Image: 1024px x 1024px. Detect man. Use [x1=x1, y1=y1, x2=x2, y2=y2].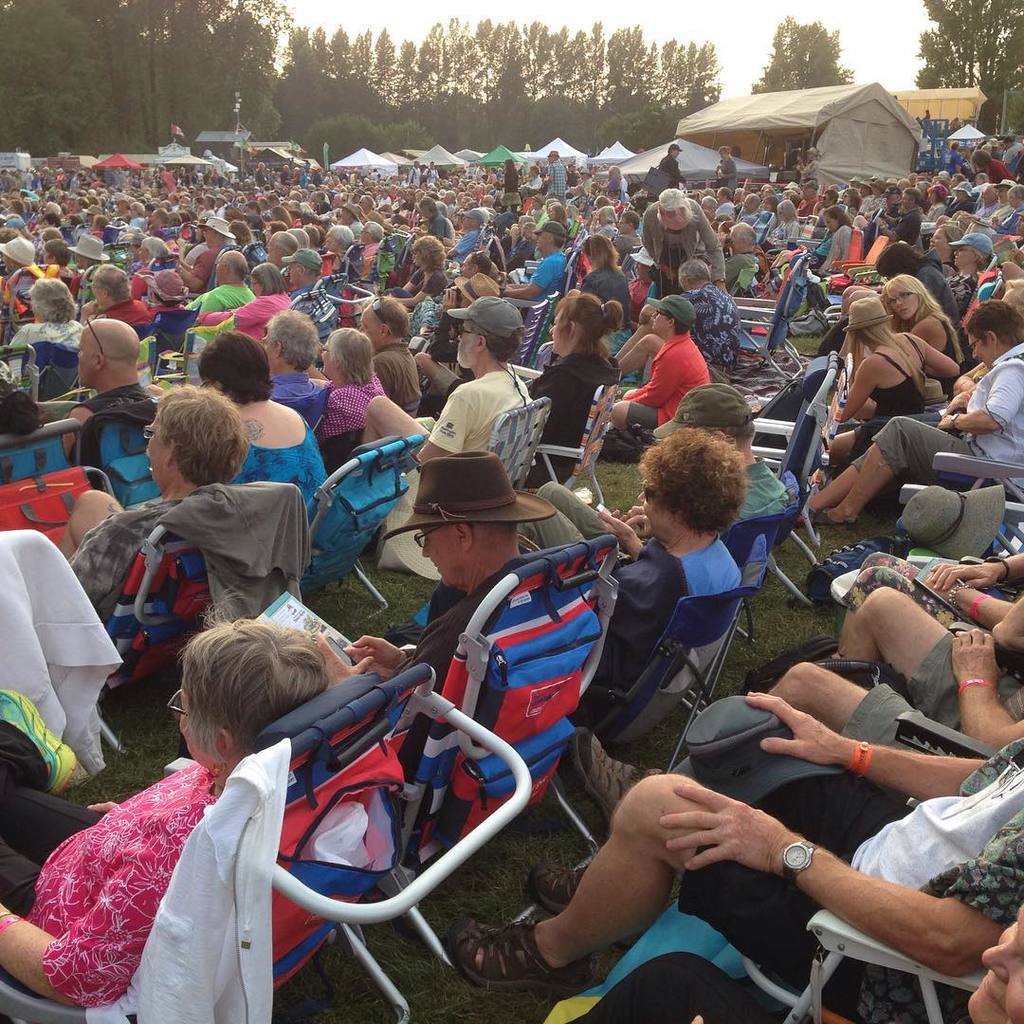
[x1=359, y1=294, x2=421, y2=414].
